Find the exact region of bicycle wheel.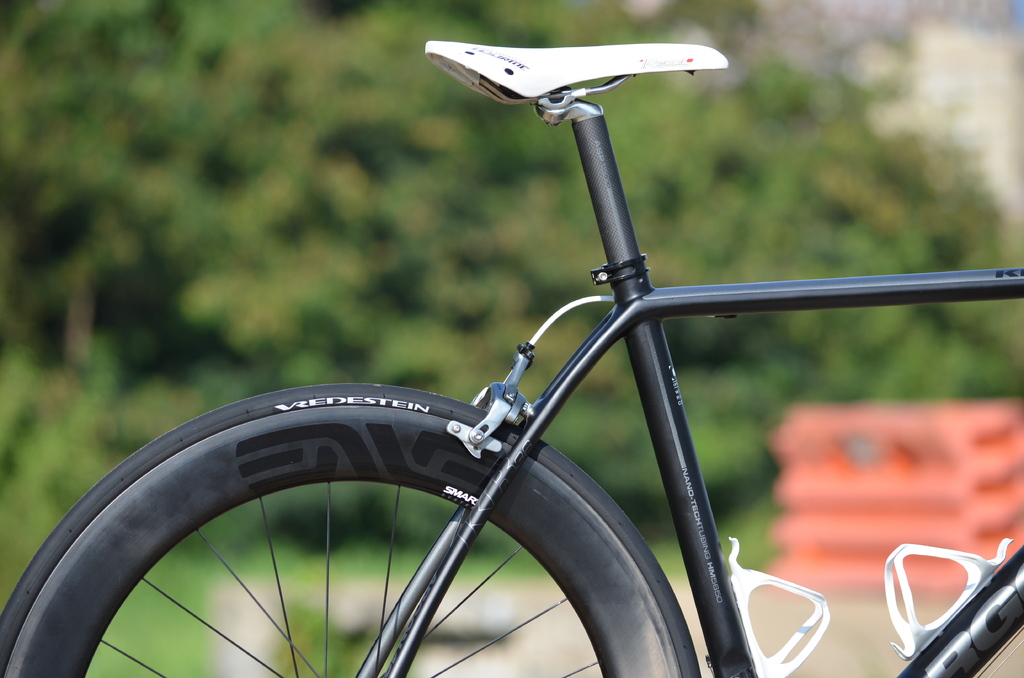
Exact region: Rect(0, 385, 703, 676).
